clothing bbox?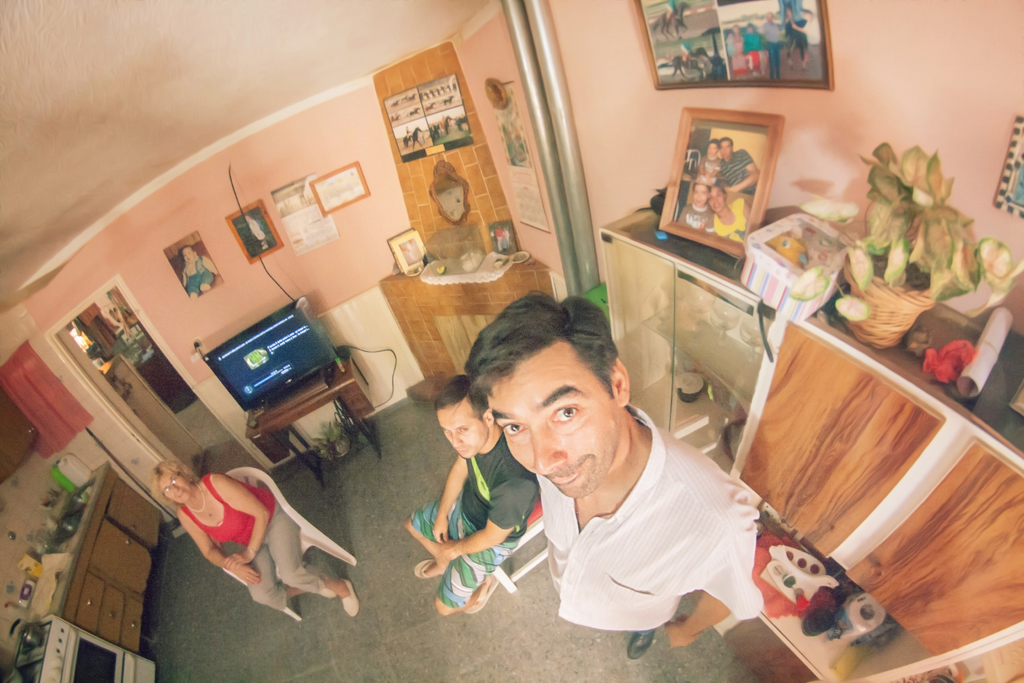
left=720, top=33, right=745, bottom=74
